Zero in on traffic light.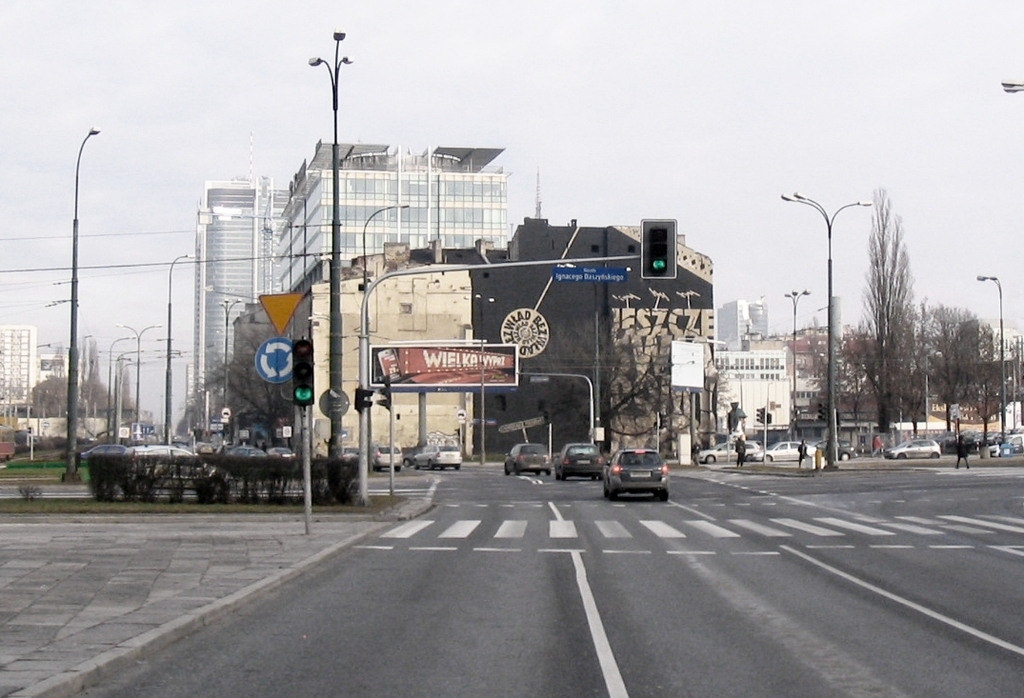
Zeroed in: box=[639, 218, 679, 277].
